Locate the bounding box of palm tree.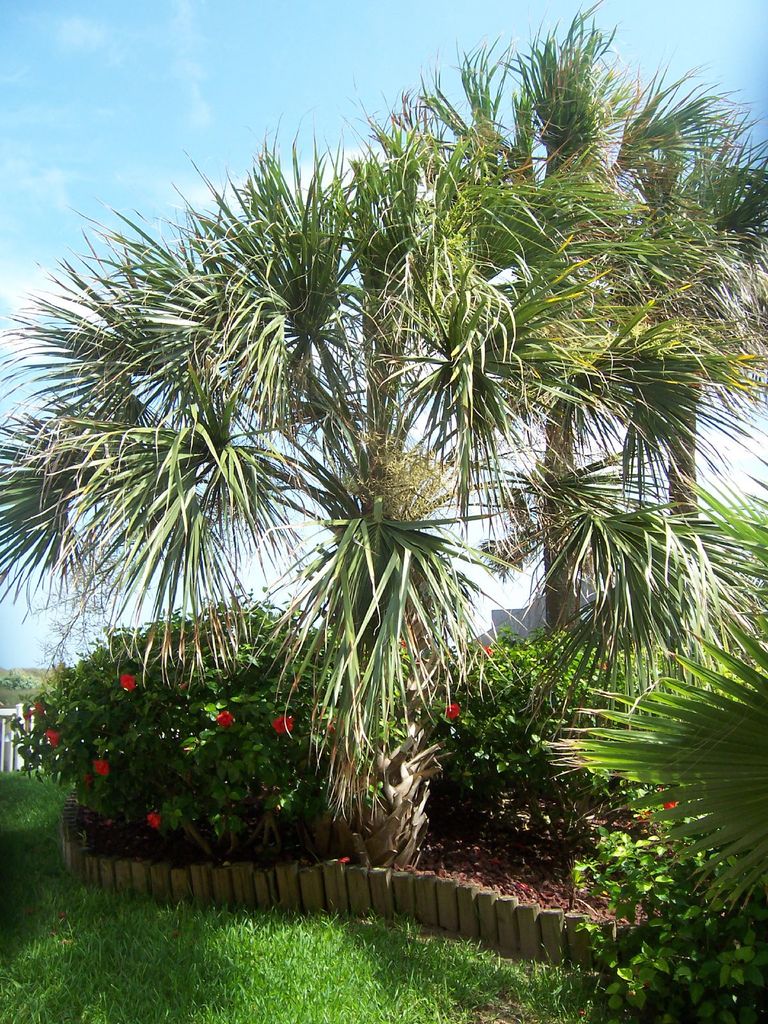
Bounding box: l=0, t=0, r=767, b=913.
